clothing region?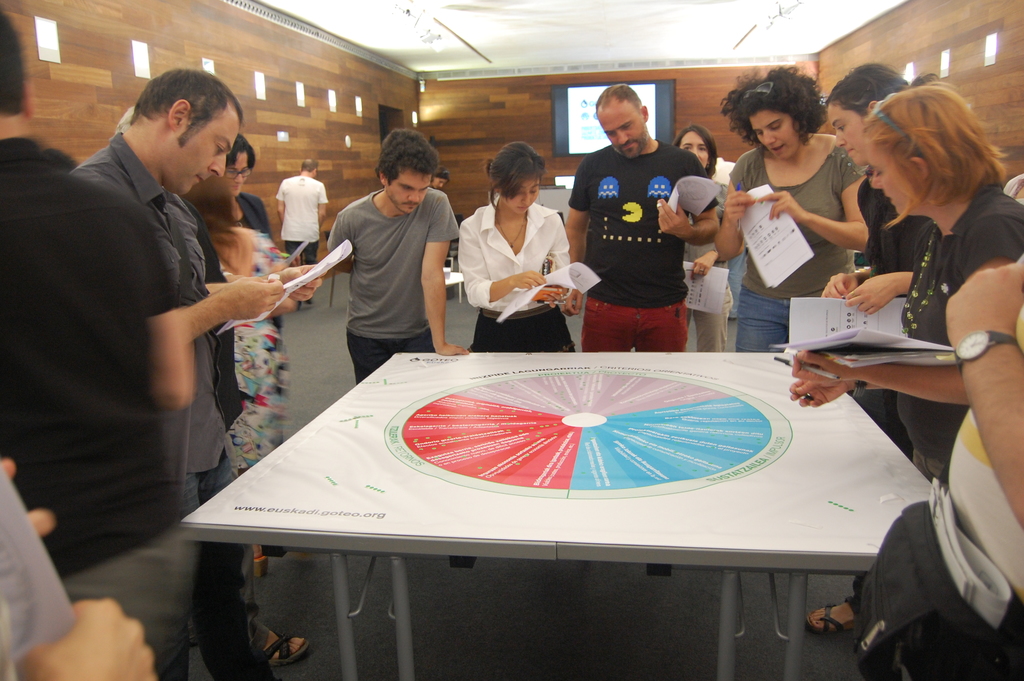
<bbox>925, 300, 1023, 580</bbox>
